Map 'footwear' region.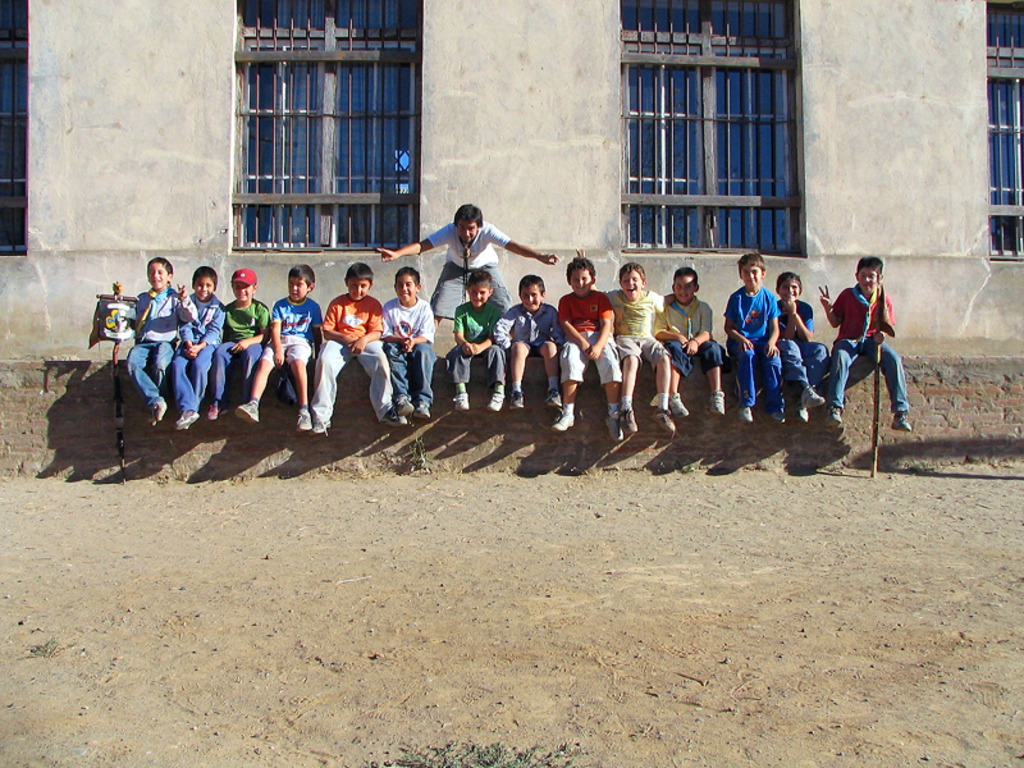
Mapped to 207:401:219:422.
